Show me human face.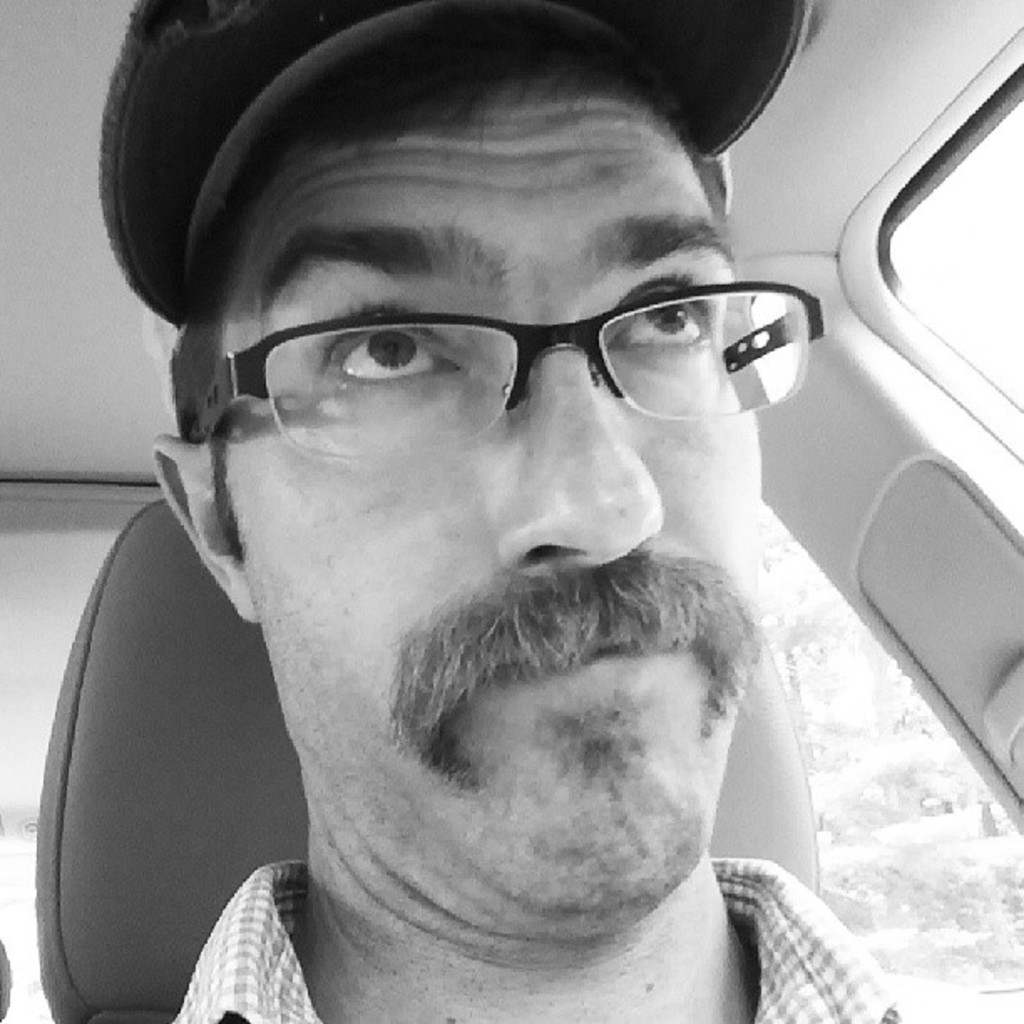
human face is here: left=223, top=64, right=756, bottom=935.
